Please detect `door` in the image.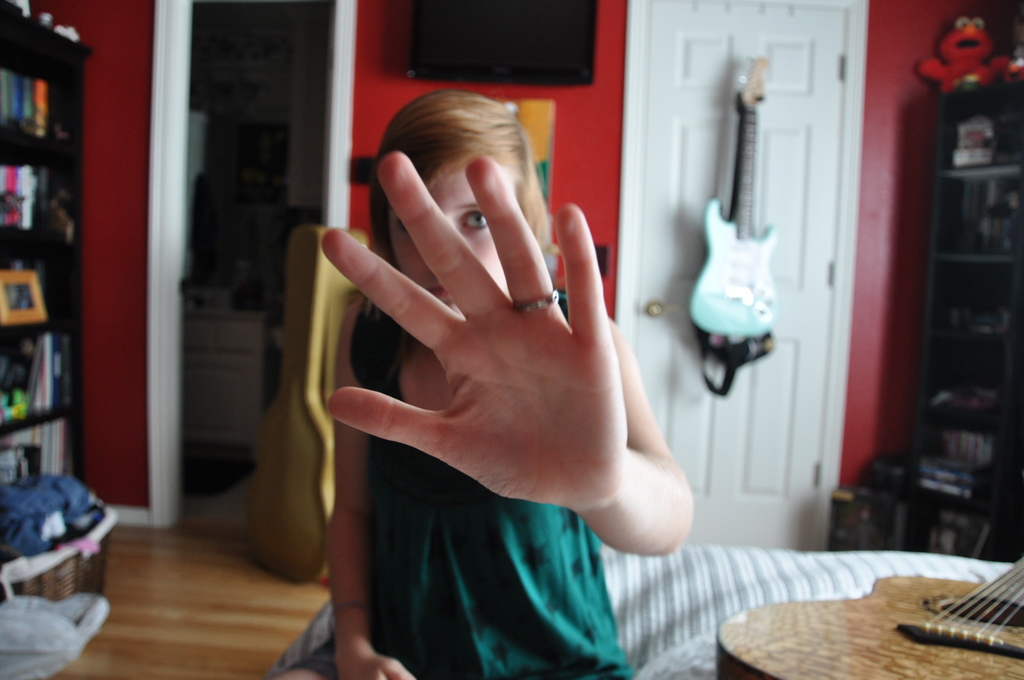
(left=636, top=0, right=851, bottom=546).
